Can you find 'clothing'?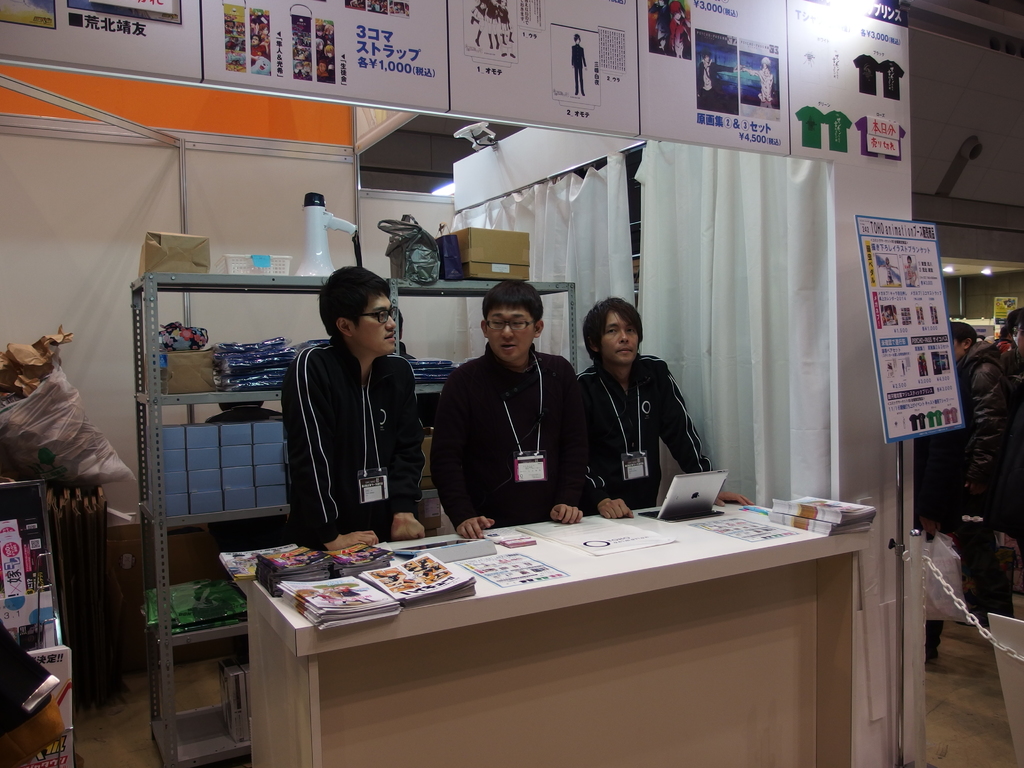
Yes, bounding box: left=423, top=314, right=580, bottom=536.
